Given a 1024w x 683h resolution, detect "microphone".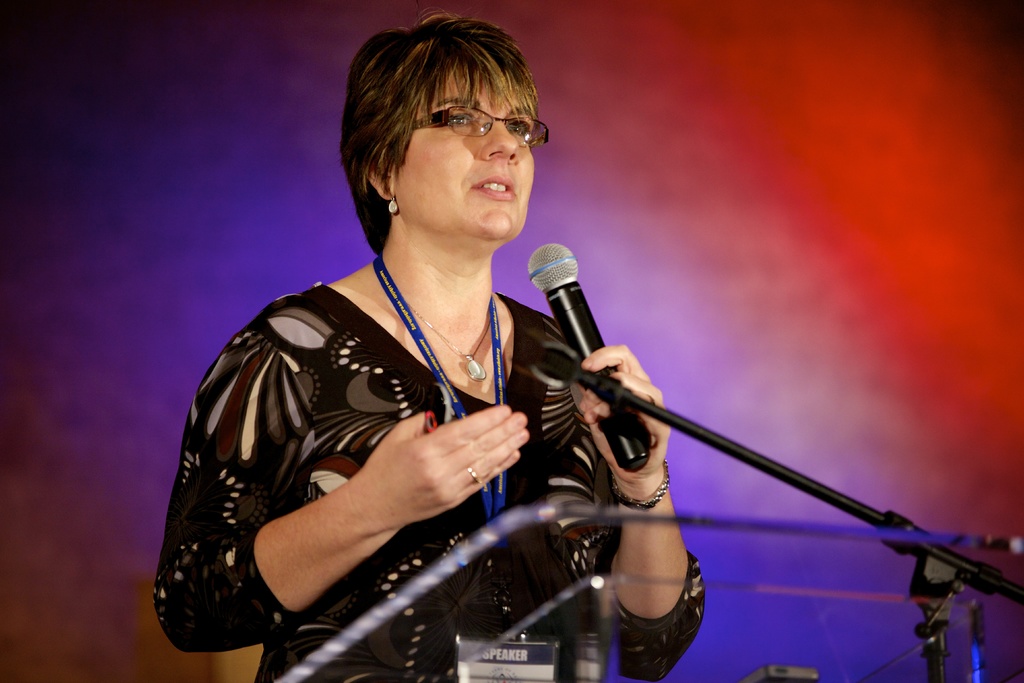
518,251,657,439.
